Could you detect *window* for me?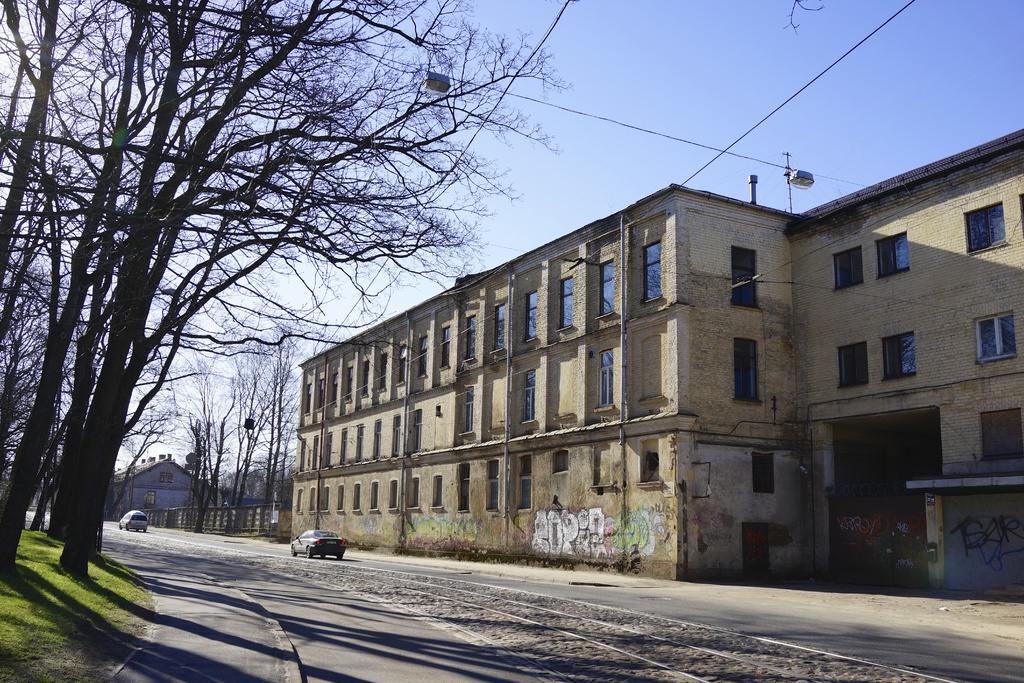
Detection result: x1=415, y1=411, x2=424, y2=452.
